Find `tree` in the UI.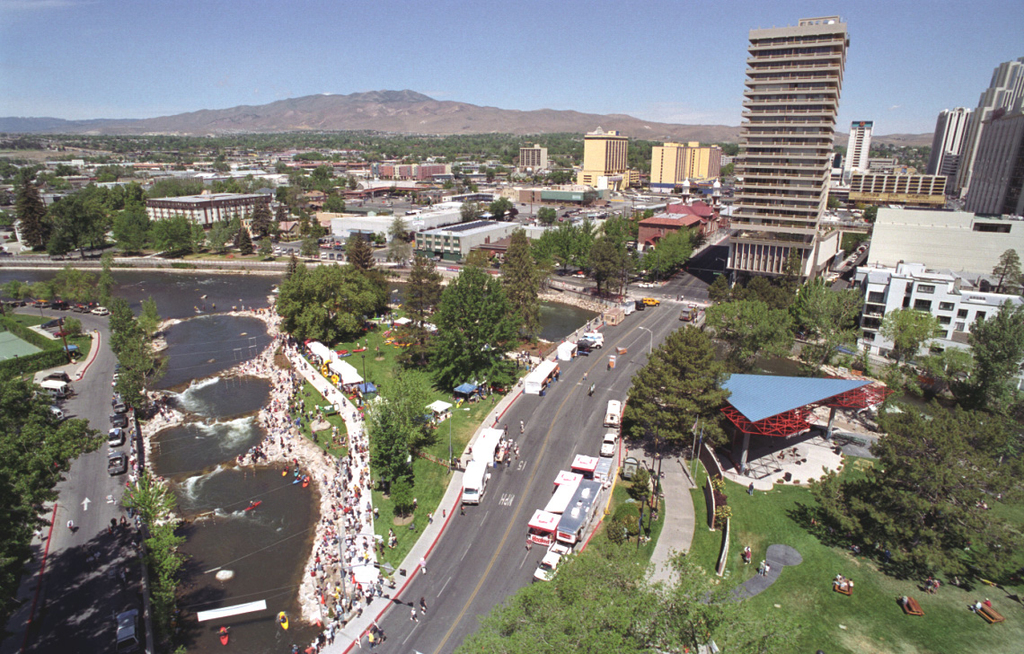
UI element at crop(0, 371, 112, 572).
